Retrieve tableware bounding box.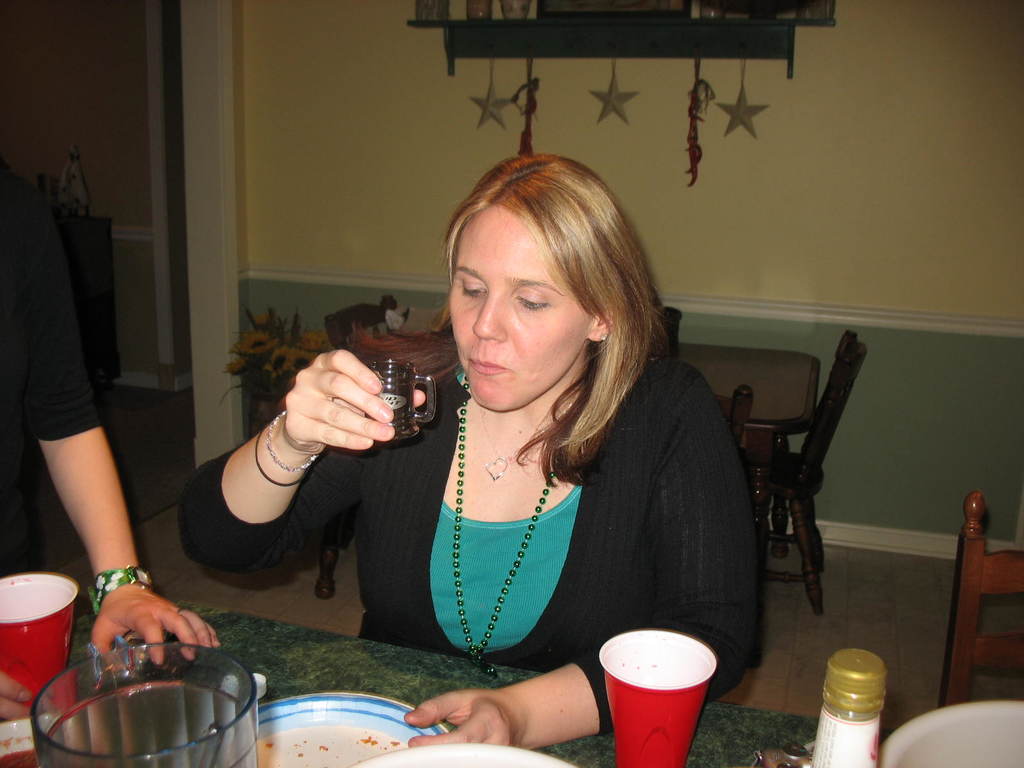
Bounding box: [x1=599, y1=634, x2=721, y2=741].
